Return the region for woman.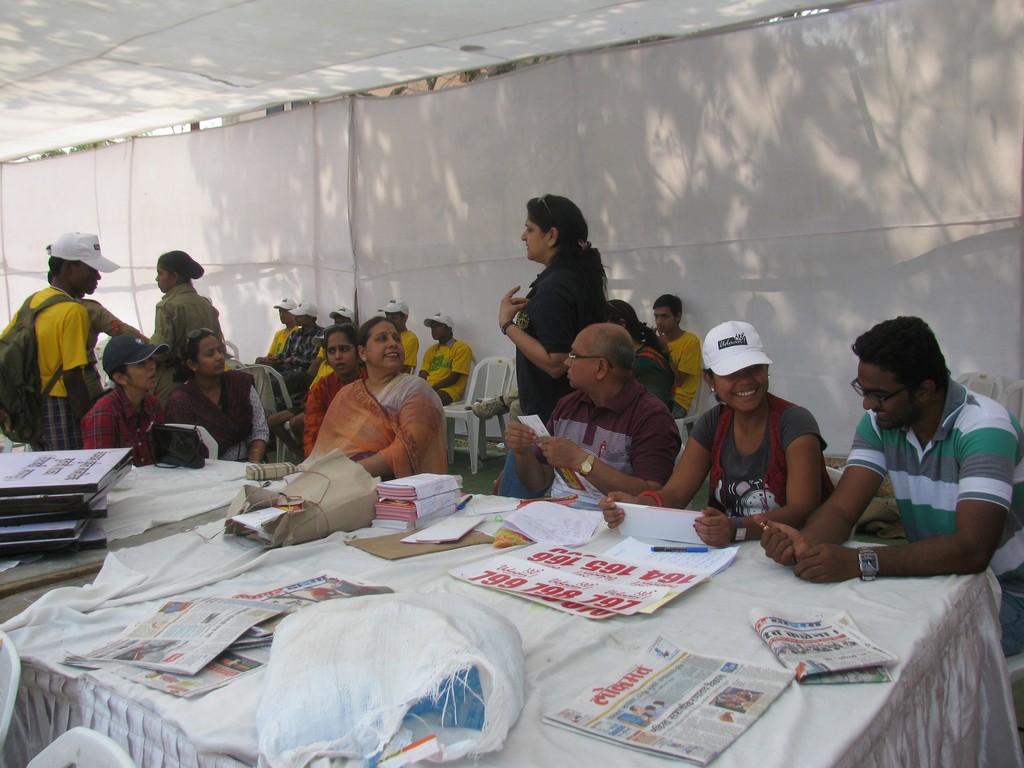
l=304, t=321, r=374, b=452.
